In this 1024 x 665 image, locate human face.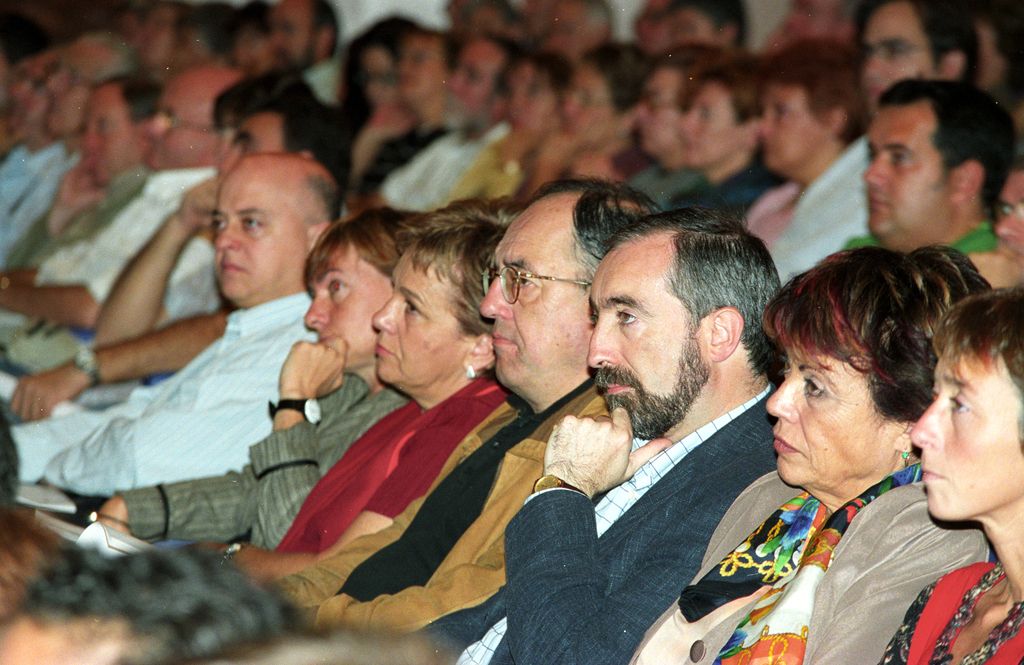
Bounding box: <region>394, 43, 457, 98</region>.
